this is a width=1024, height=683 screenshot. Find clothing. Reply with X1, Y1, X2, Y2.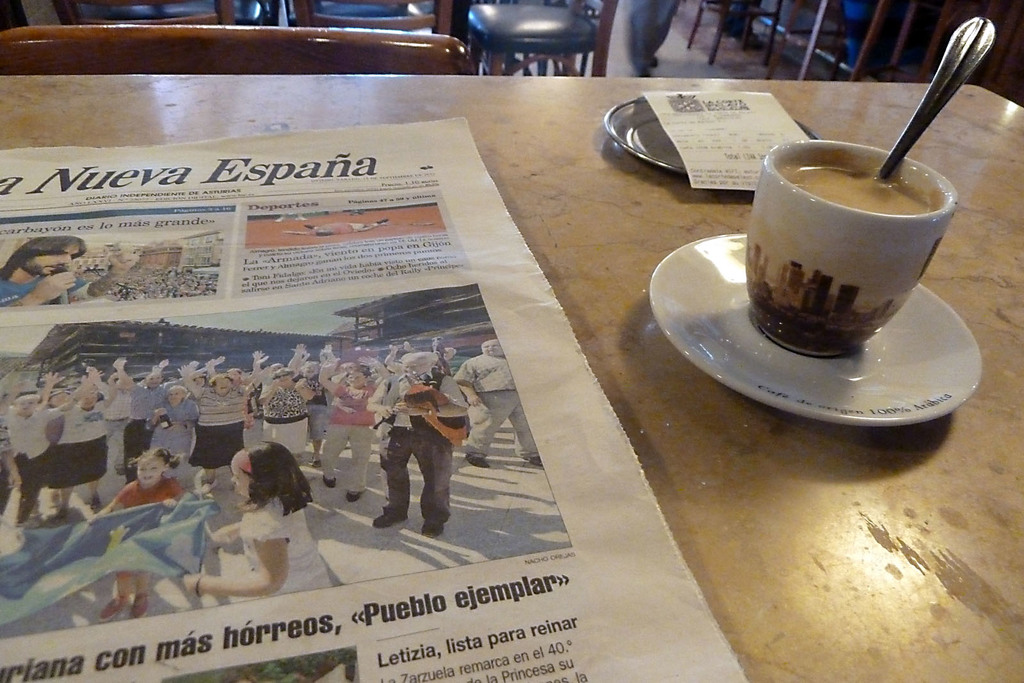
238, 502, 326, 595.
